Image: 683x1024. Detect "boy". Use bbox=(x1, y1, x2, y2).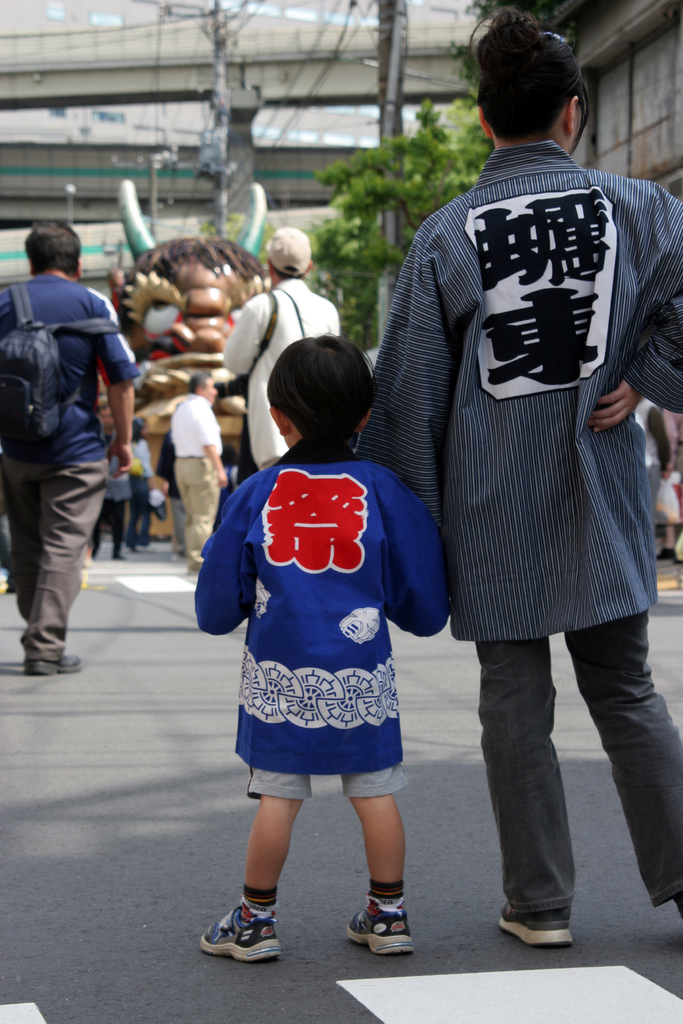
bbox=(193, 331, 451, 966).
